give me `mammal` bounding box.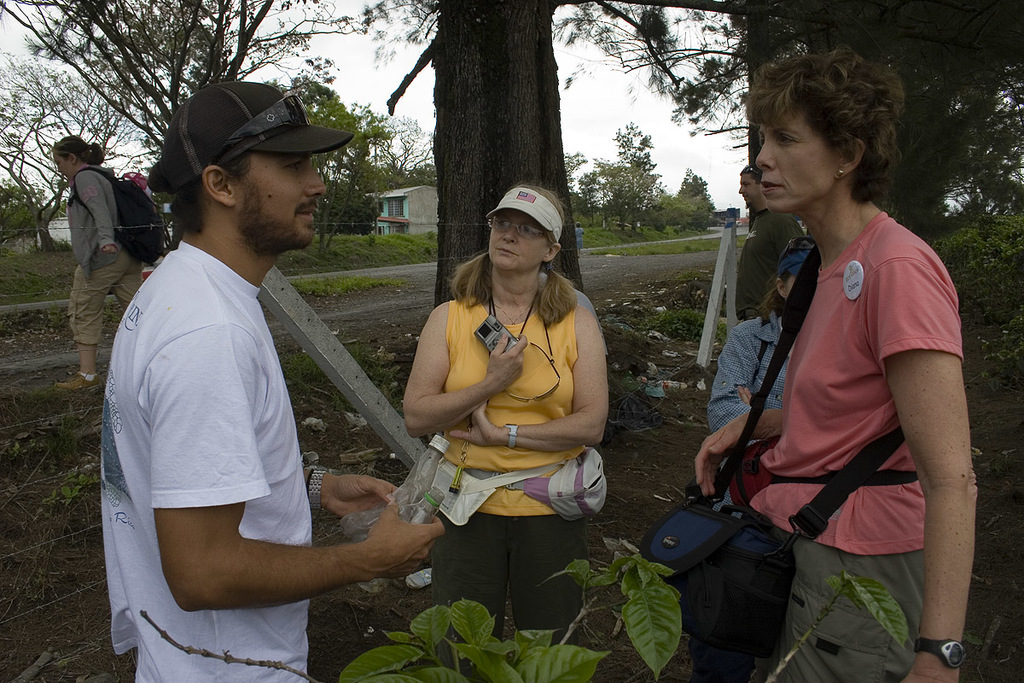
<bbox>734, 165, 801, 321</bbox>.
